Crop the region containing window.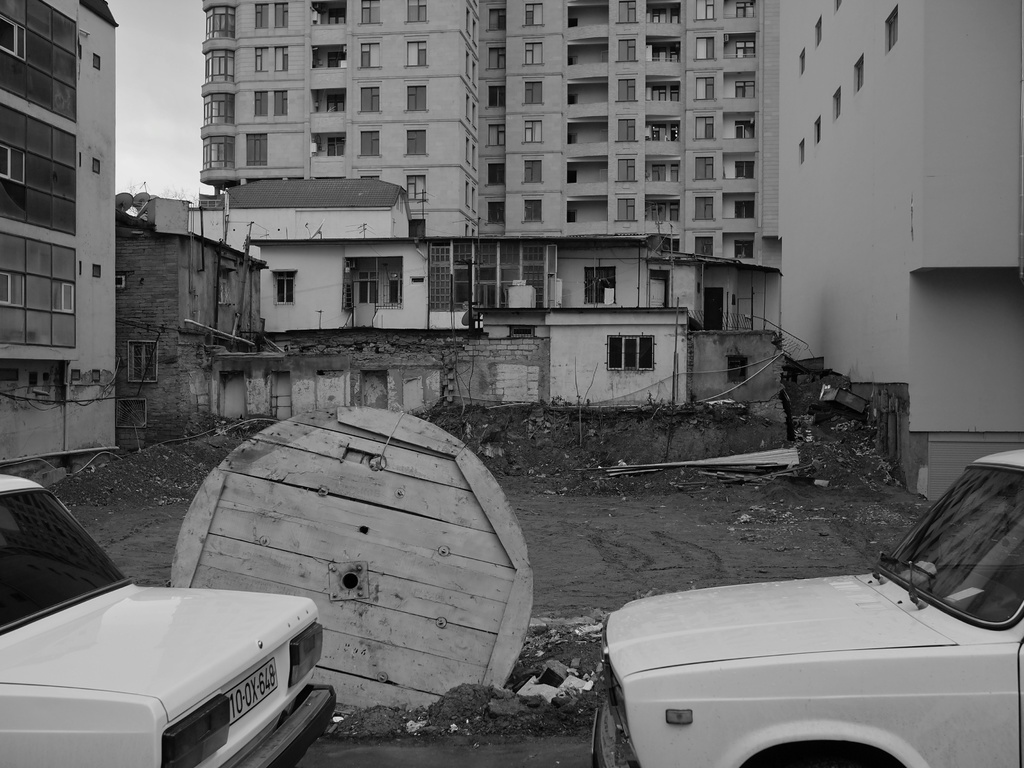
Crop region: (left=489, top=83, right=508, bottom=110).
